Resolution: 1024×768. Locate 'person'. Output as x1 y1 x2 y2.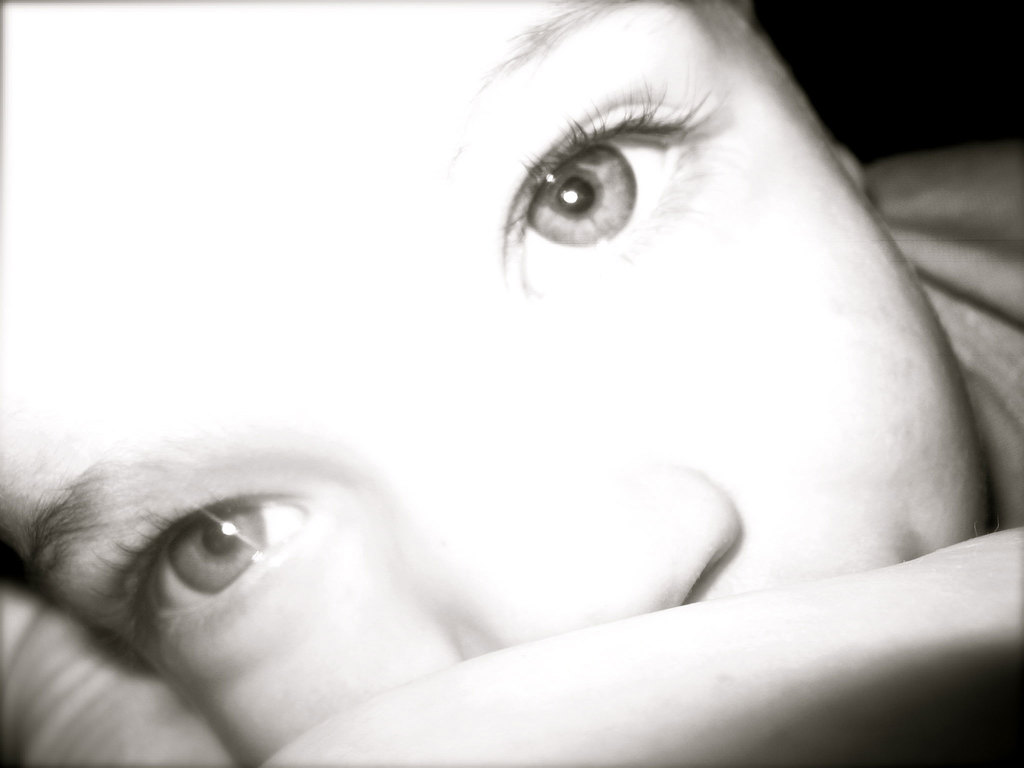
0 0 1023 767.
